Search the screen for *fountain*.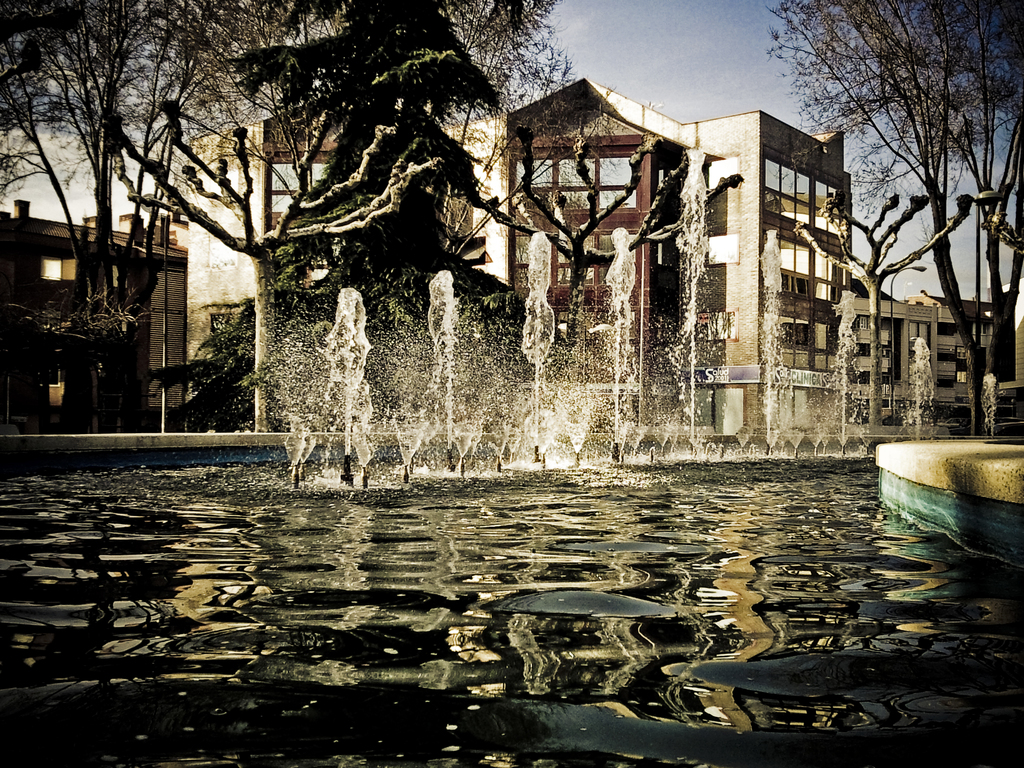
Found at (x1=203, y1=141, x2=1009, y2=502).
